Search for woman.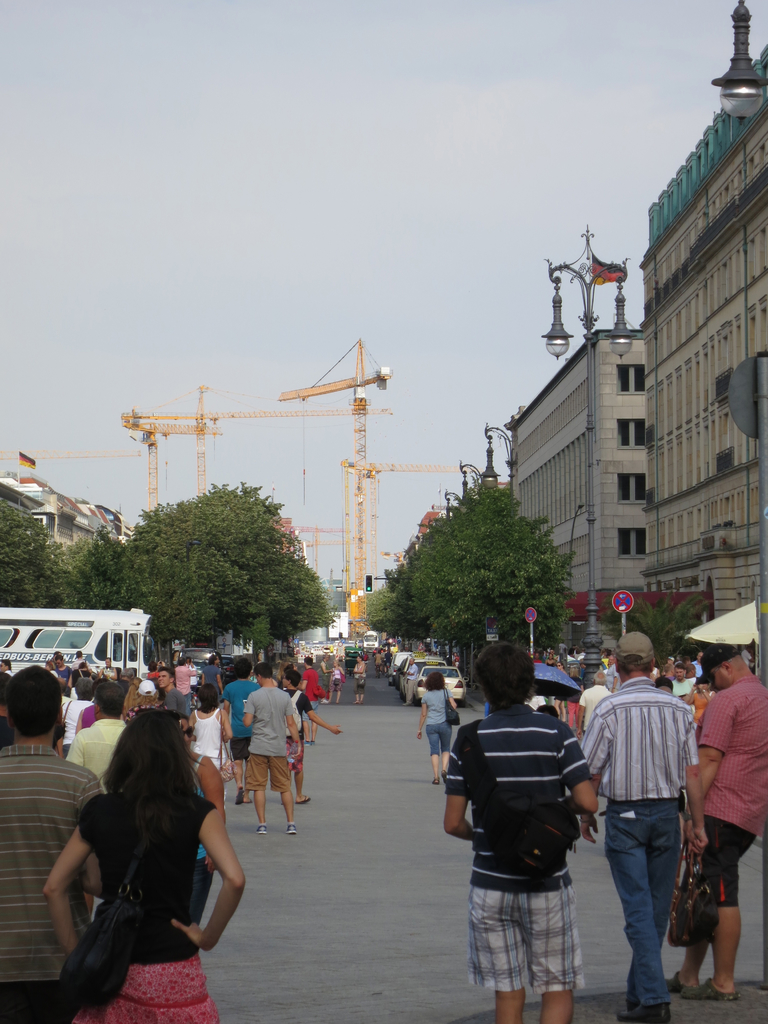
Found at bbox=[127, 677, 165, 724].
